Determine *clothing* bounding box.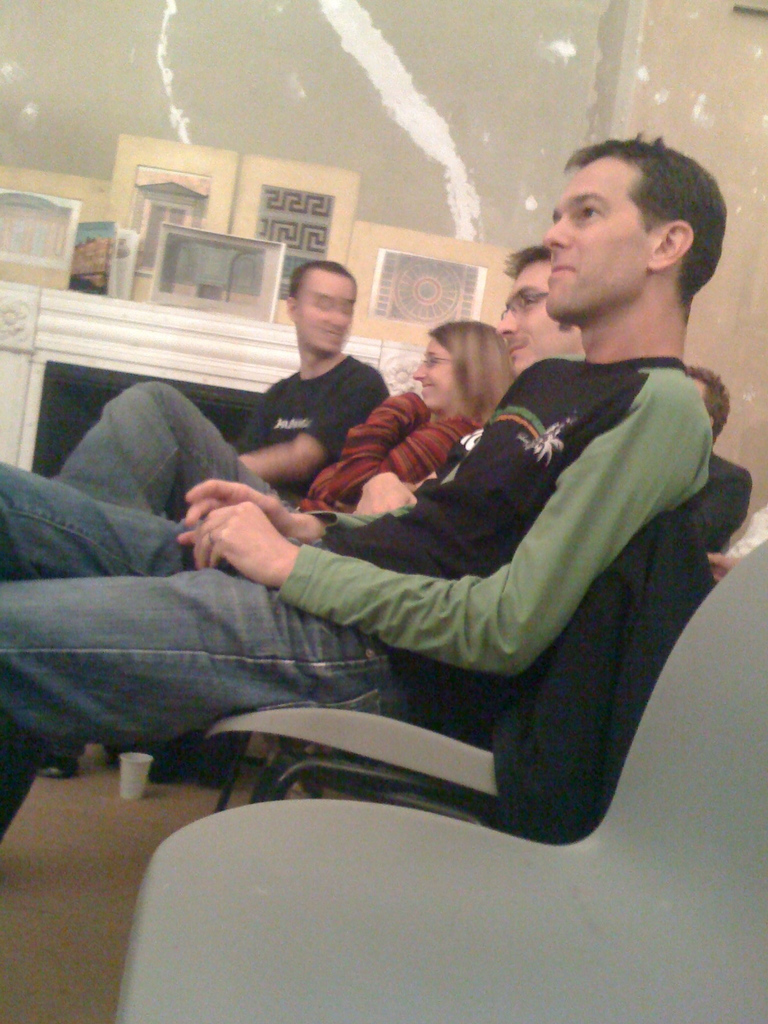
Determined: left=55, top=393, right=473, bottom=519.
